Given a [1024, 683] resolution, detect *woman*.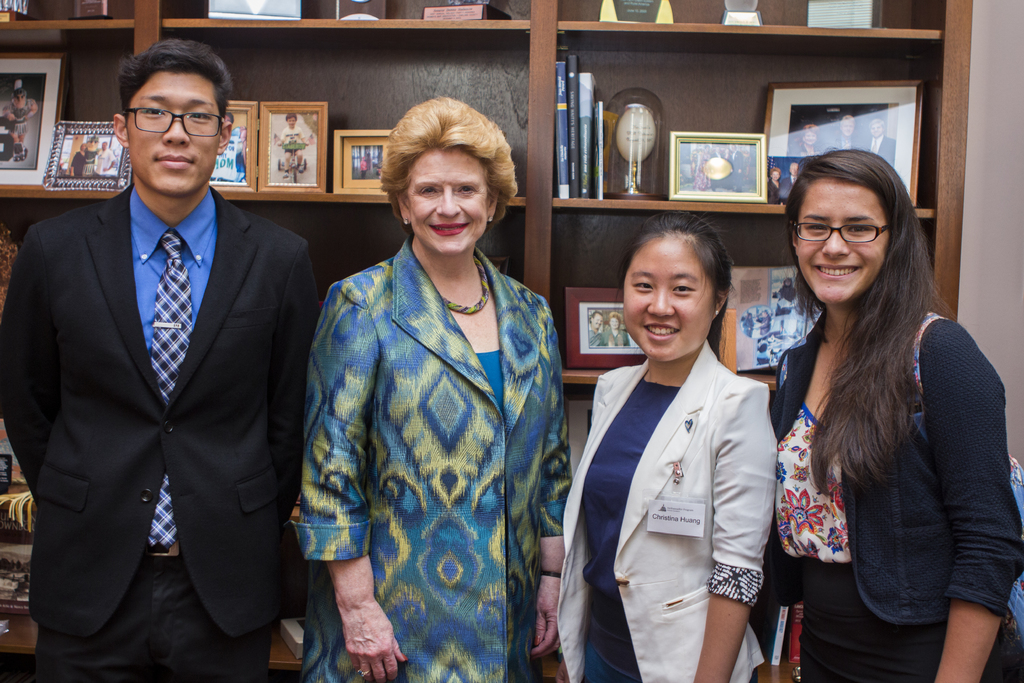
region(291, 88, 575, 682).
